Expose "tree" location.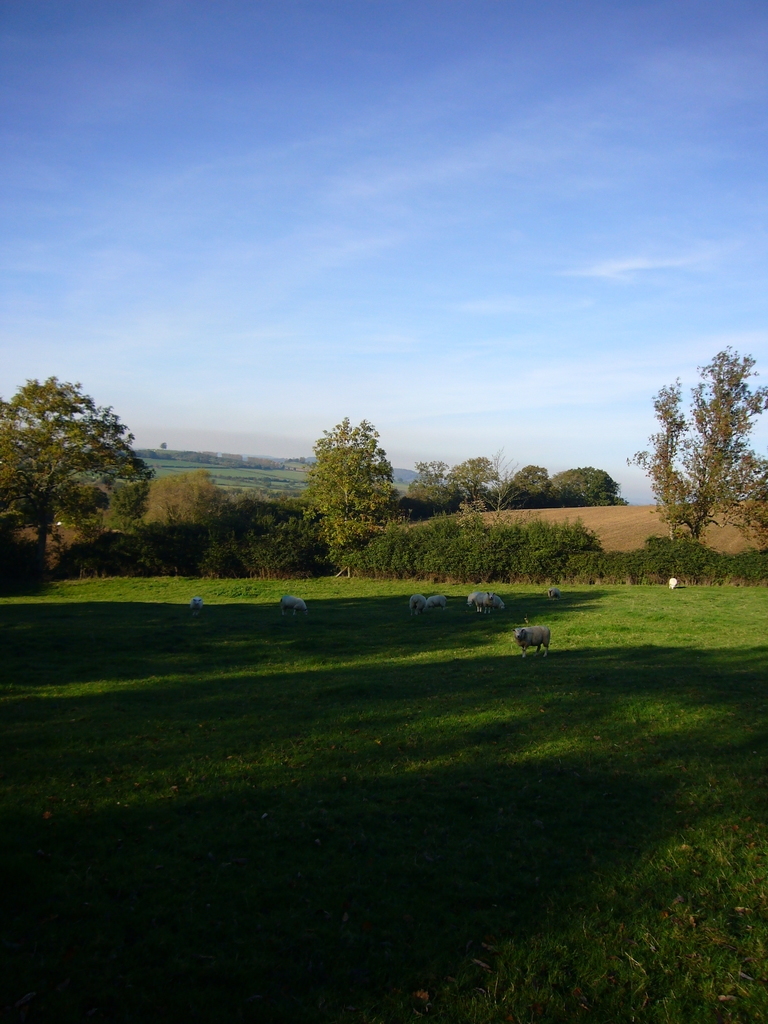
Exposed at bbox=[308, 413, 398, 555].
